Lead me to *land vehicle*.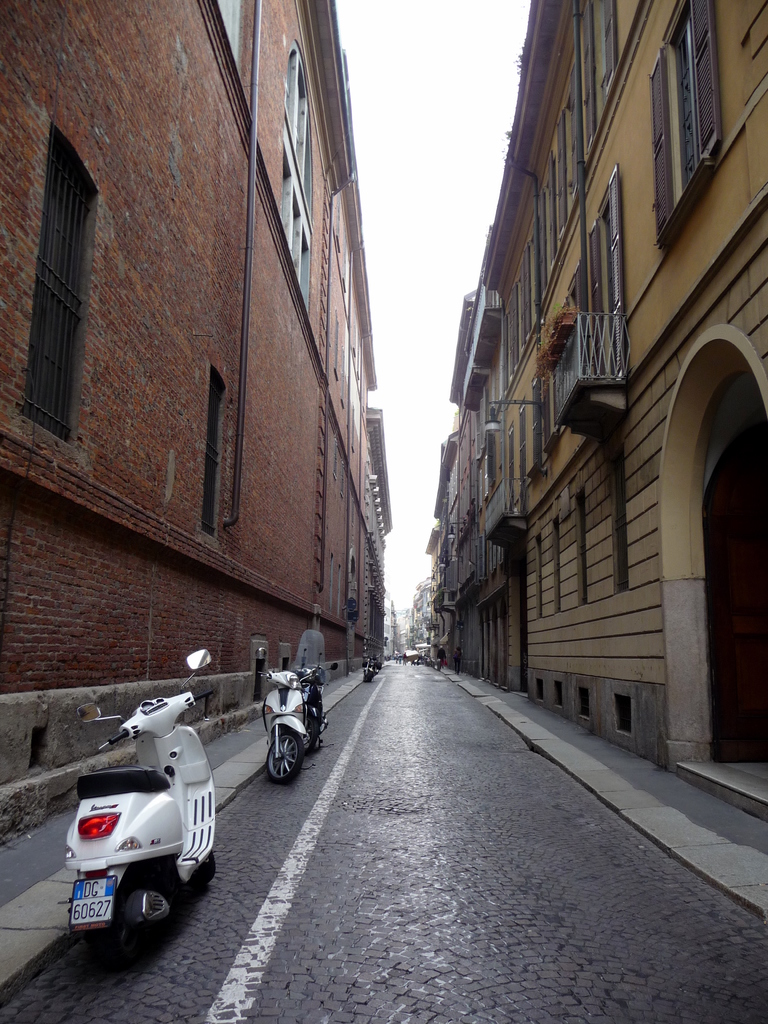
Lead to rect(360, 645, 379, 684).
